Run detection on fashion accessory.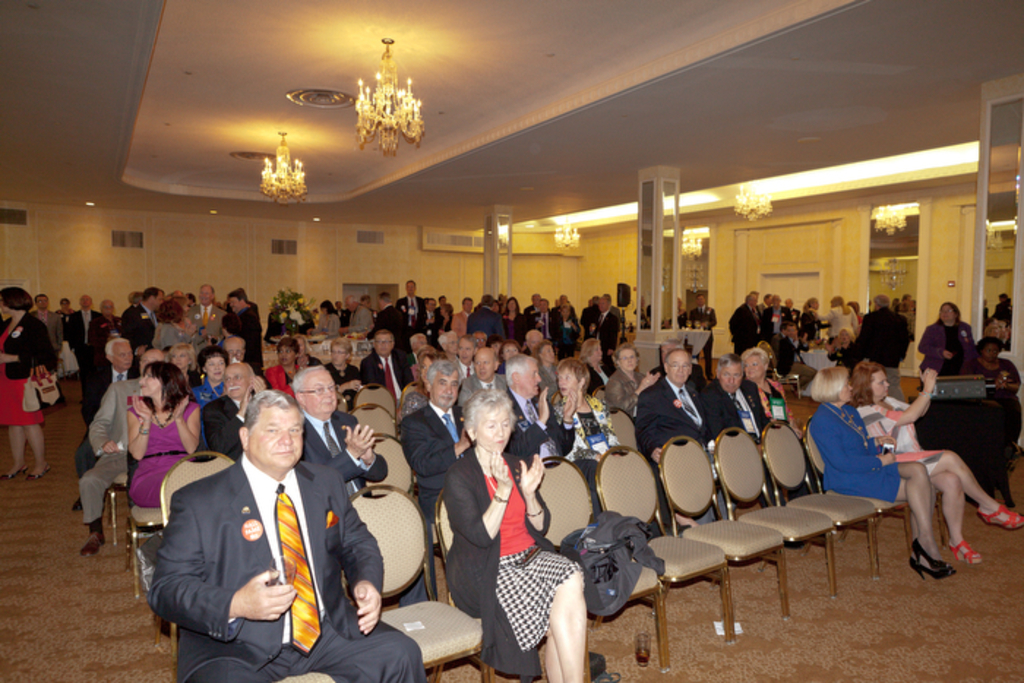
Result: 325, 421, 354, 494.
